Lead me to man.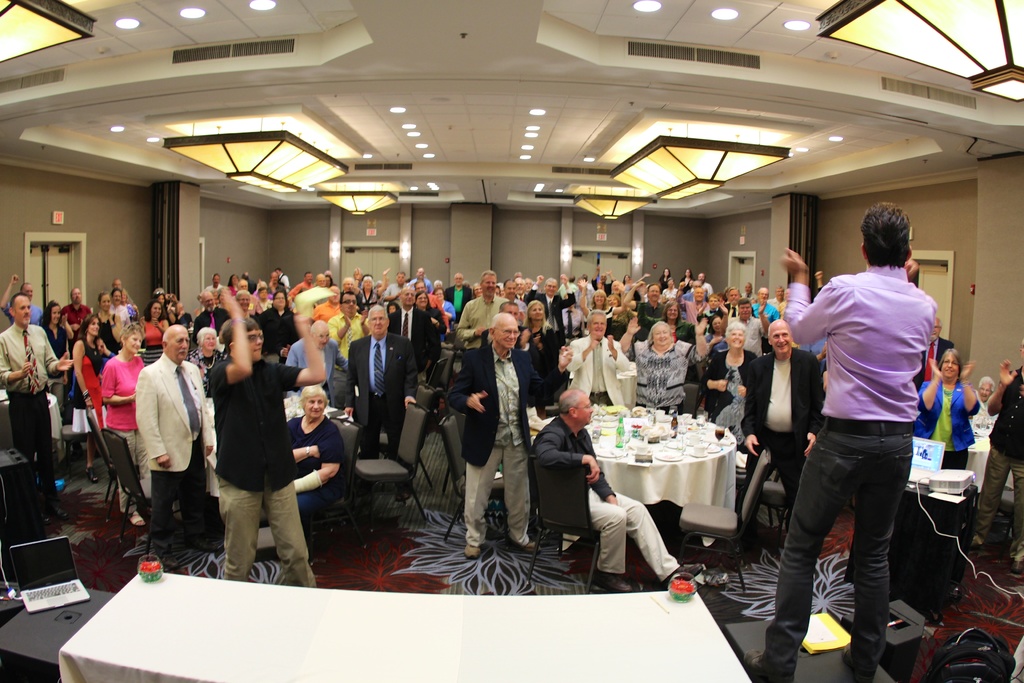
Lead to [left=522, top=278, right=535, bottom=295].
